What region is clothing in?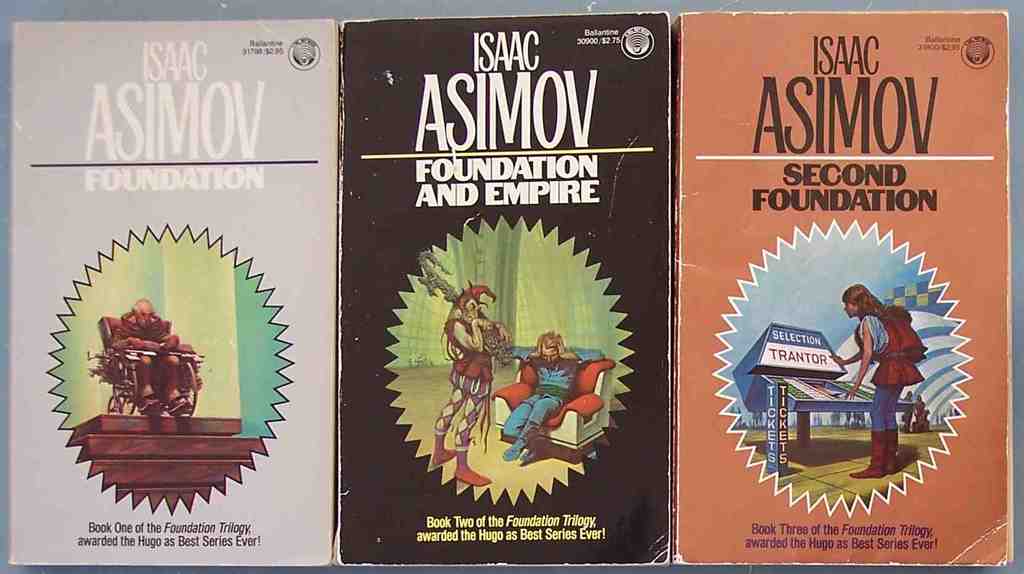
<box>843,271,940,435</box>.
